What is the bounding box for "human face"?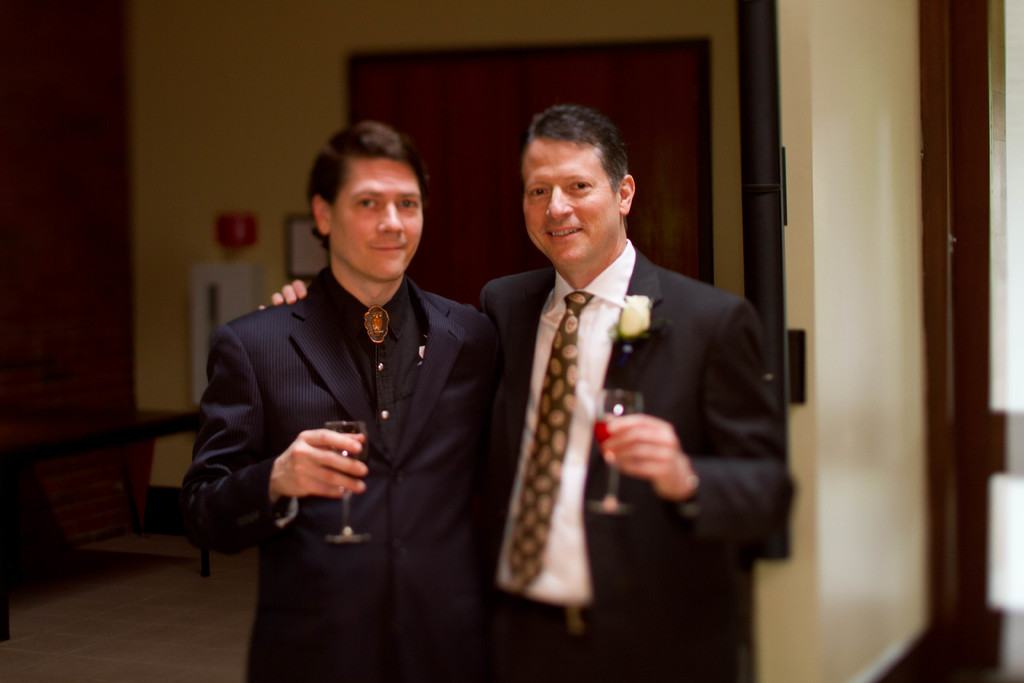
region(517, 139, 618, 272).
